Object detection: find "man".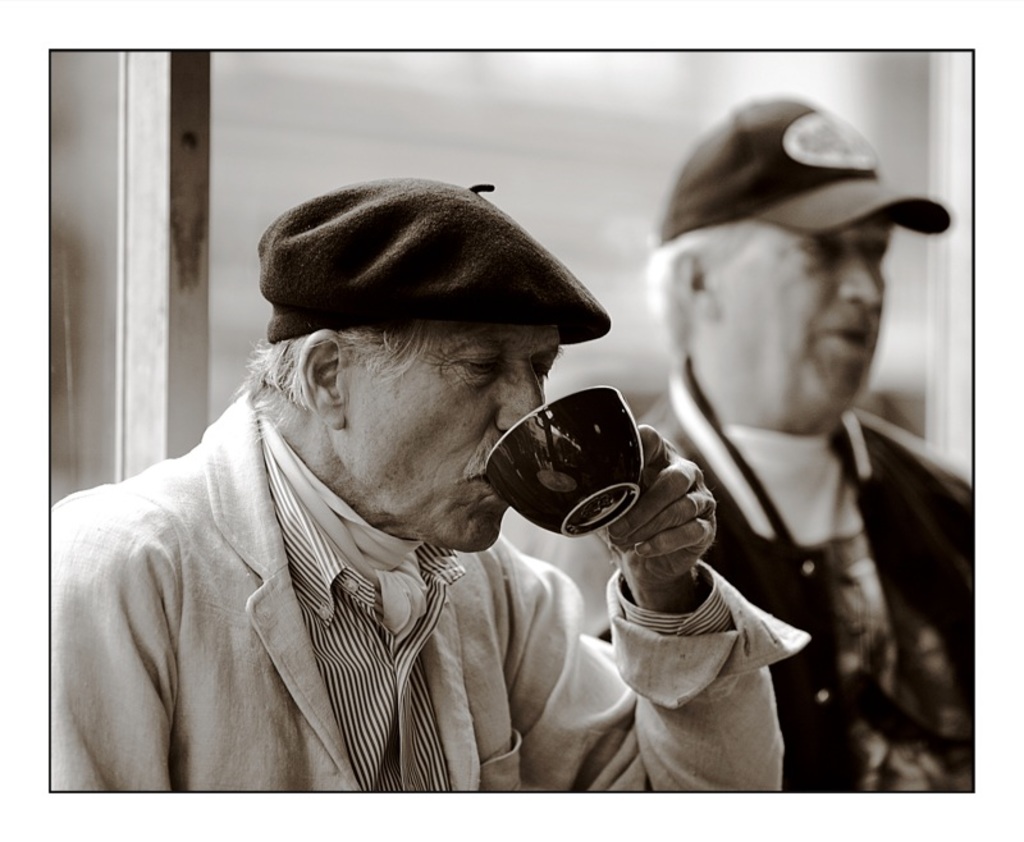
region(497, 84, 979, 798).
